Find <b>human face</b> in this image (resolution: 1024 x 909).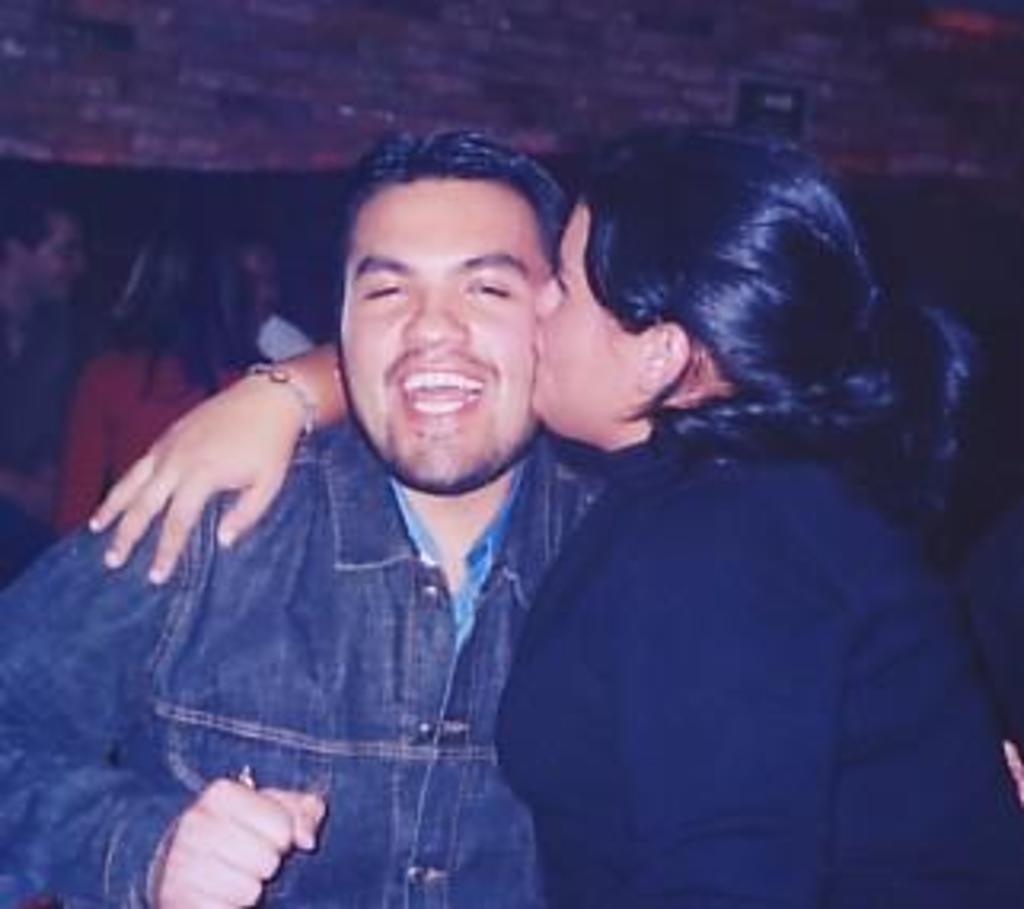
<region>348, 172, 545, 491</region>.
